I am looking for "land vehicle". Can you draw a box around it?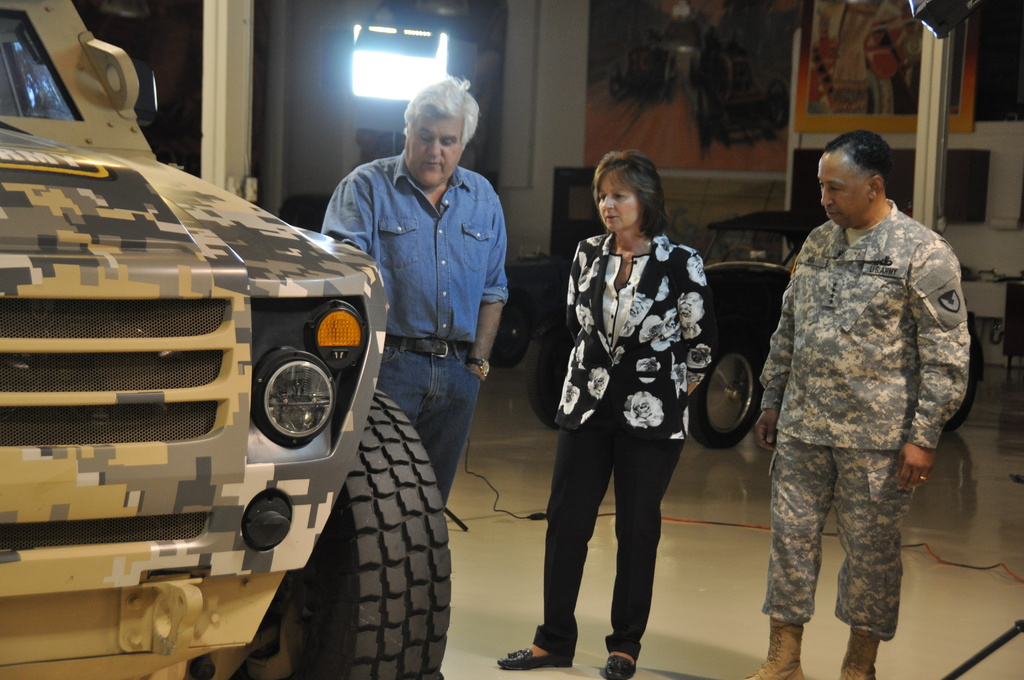
Sure, the bounding box is bbox=[30, 44, 447, 670].
